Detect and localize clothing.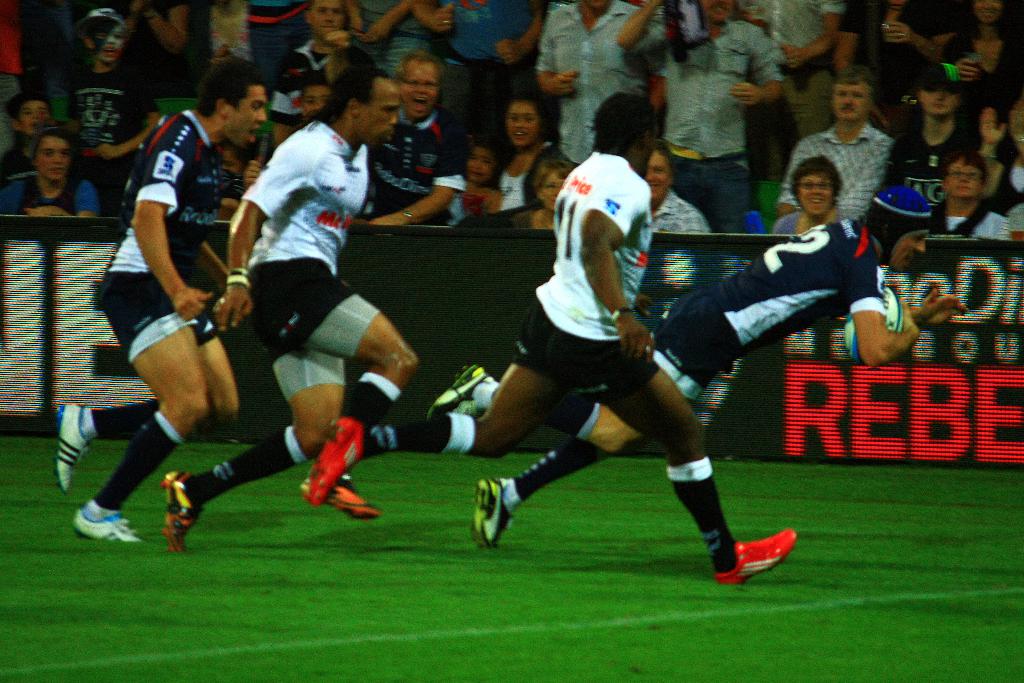
Localized at [636,212,890,410].
